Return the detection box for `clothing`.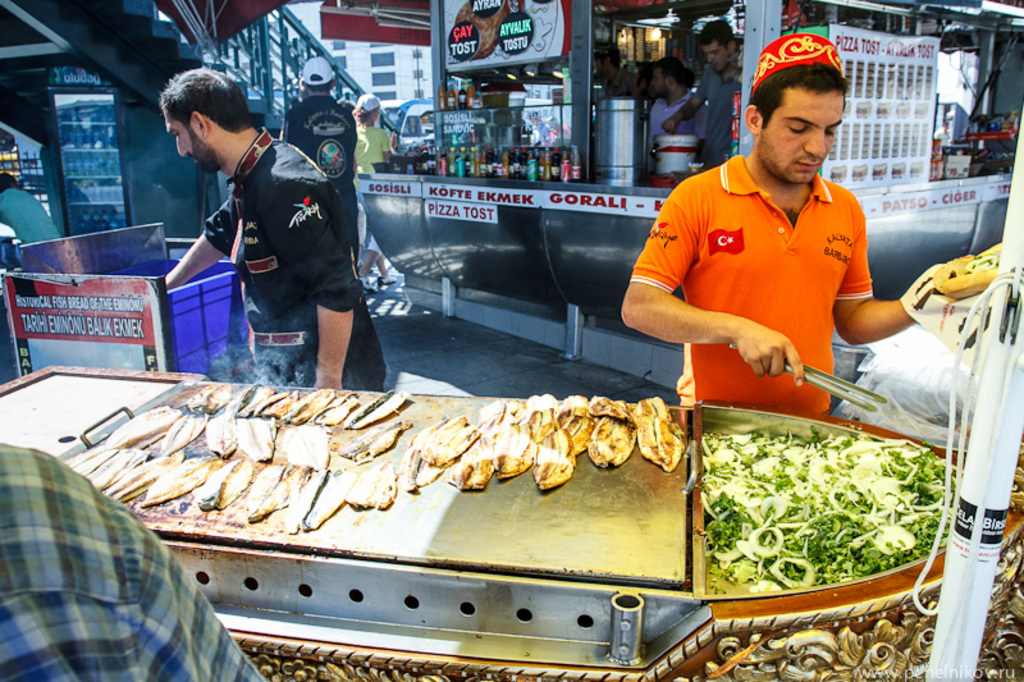
(627,120,905,422).
